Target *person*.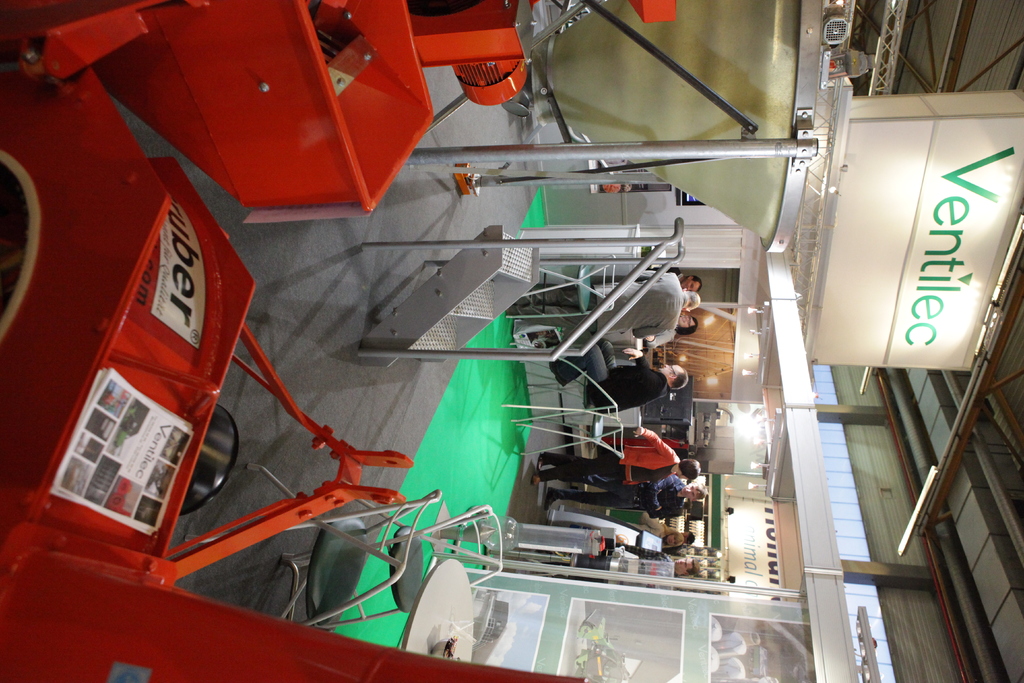
Target region: <box>554,340,690,415</box>.
